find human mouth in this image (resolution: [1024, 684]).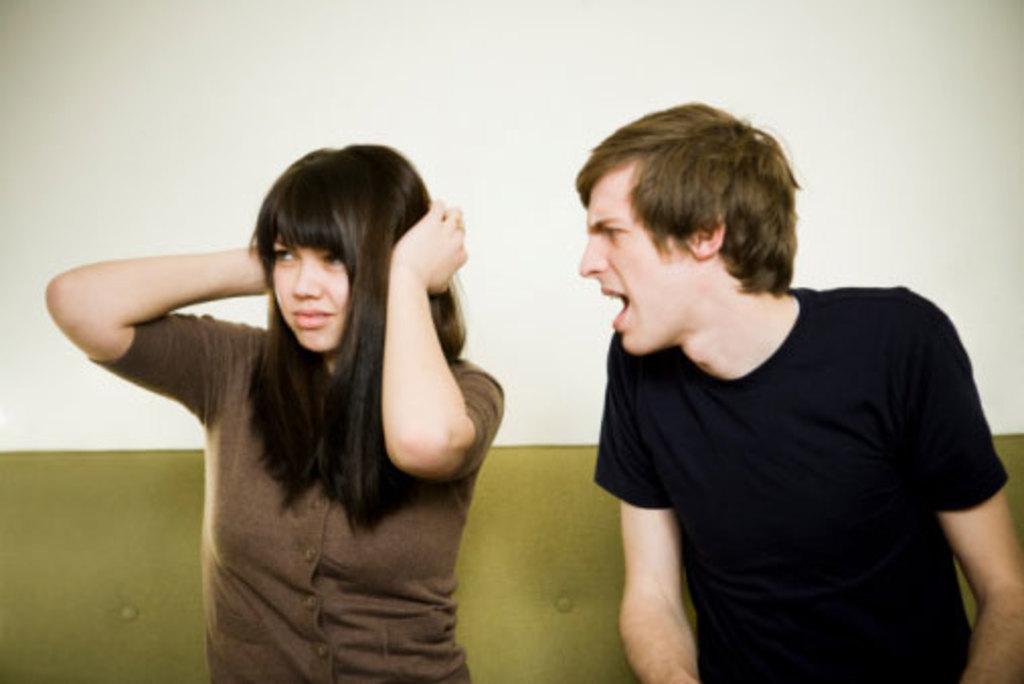
599, 281, 629, 334.
